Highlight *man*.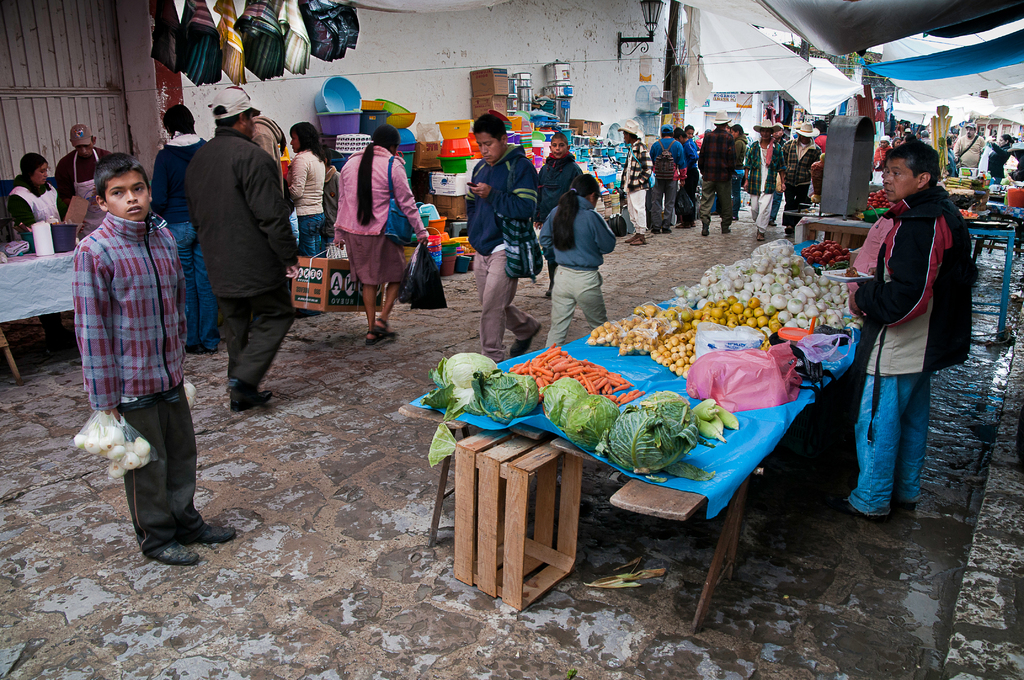
Highlighted region: 175/102/305/427.
